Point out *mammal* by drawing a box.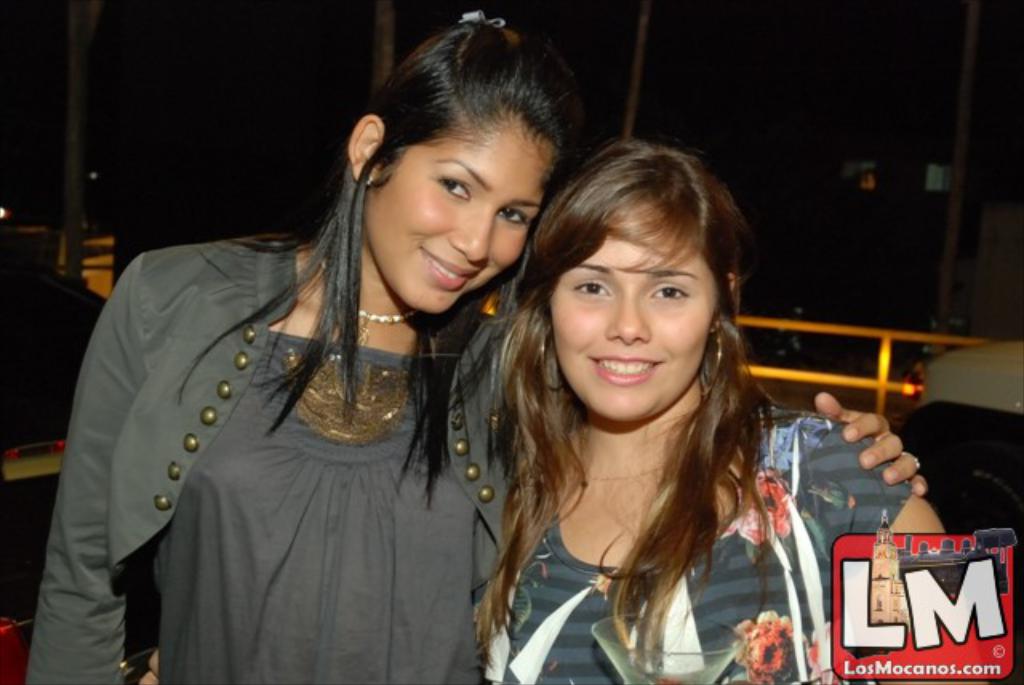
(27, 8, 922, 683).
